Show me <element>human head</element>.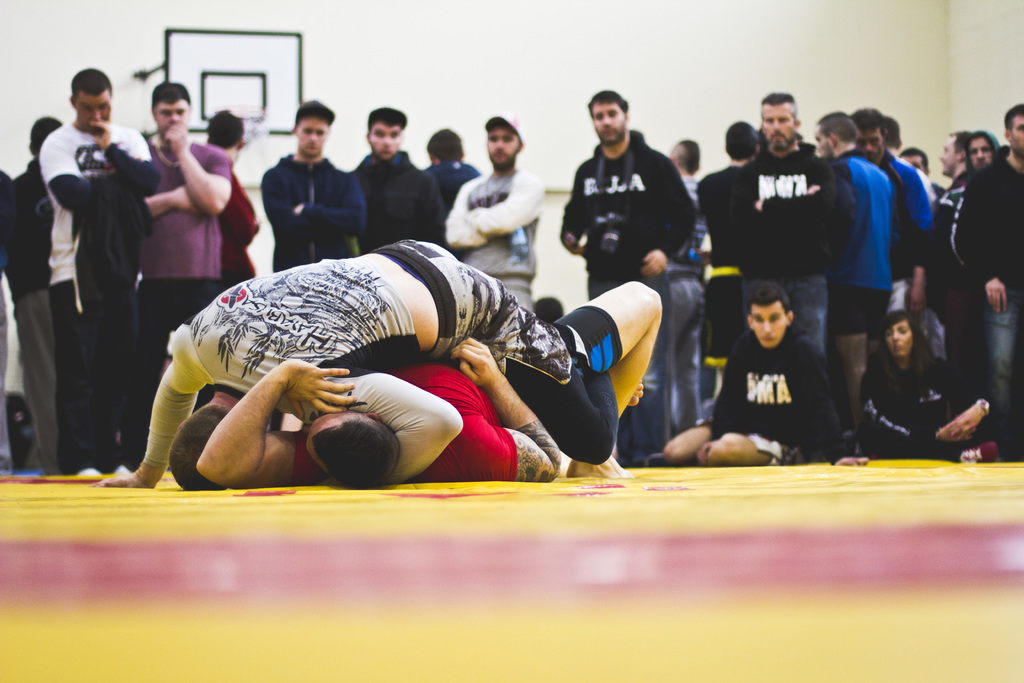
<element>human head</element> is here: bbox=[938, 127, 972, 174].
